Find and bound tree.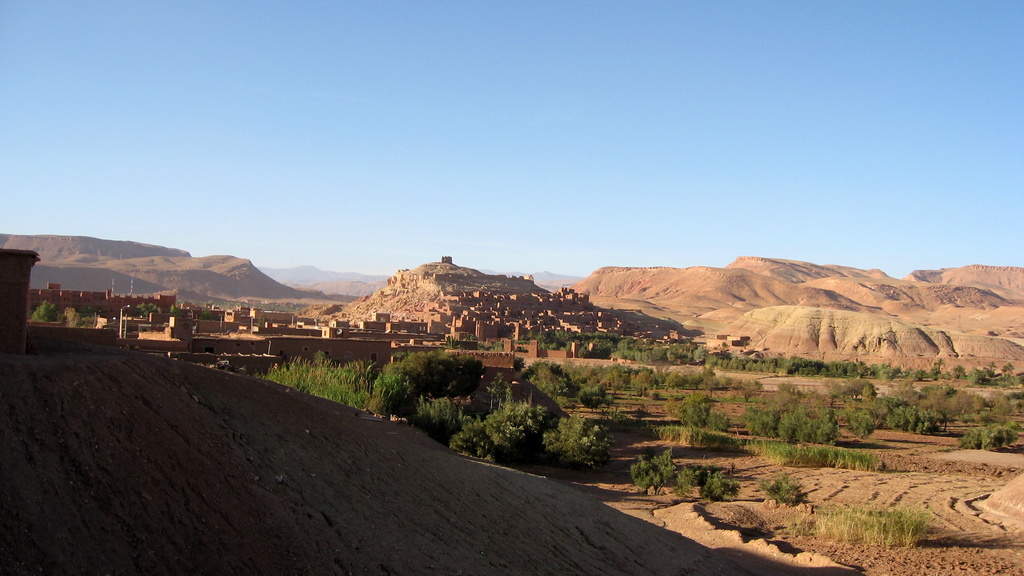
Bound: 509:360:563:400.
